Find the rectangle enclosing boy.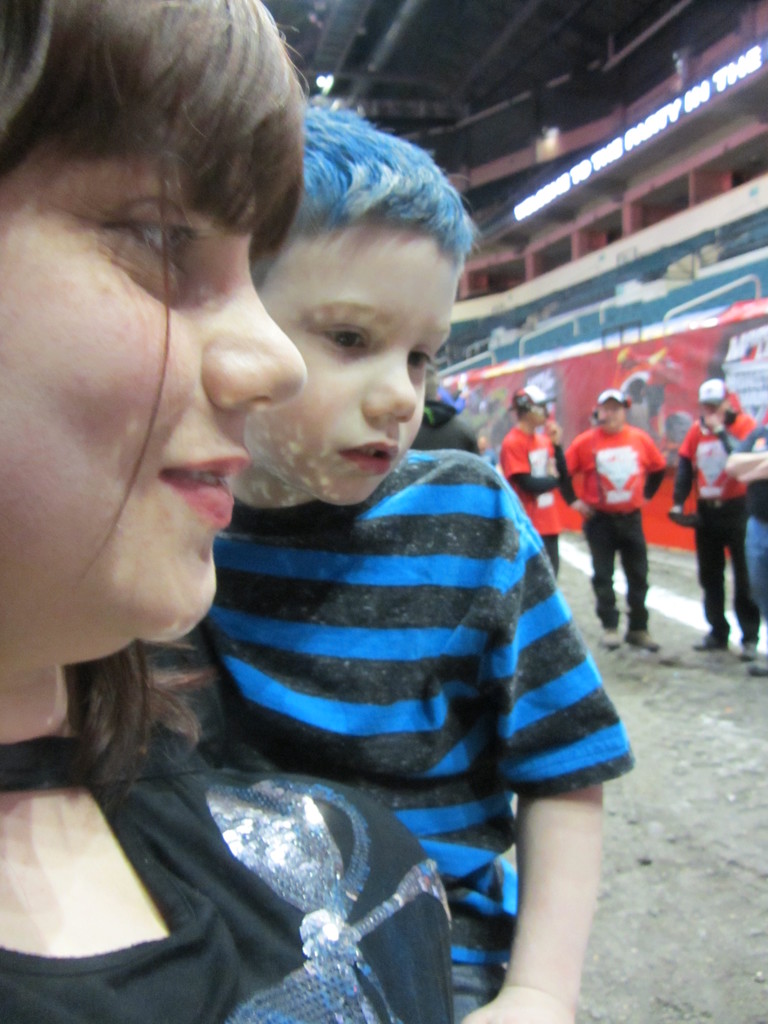
151/103/633/1023.
